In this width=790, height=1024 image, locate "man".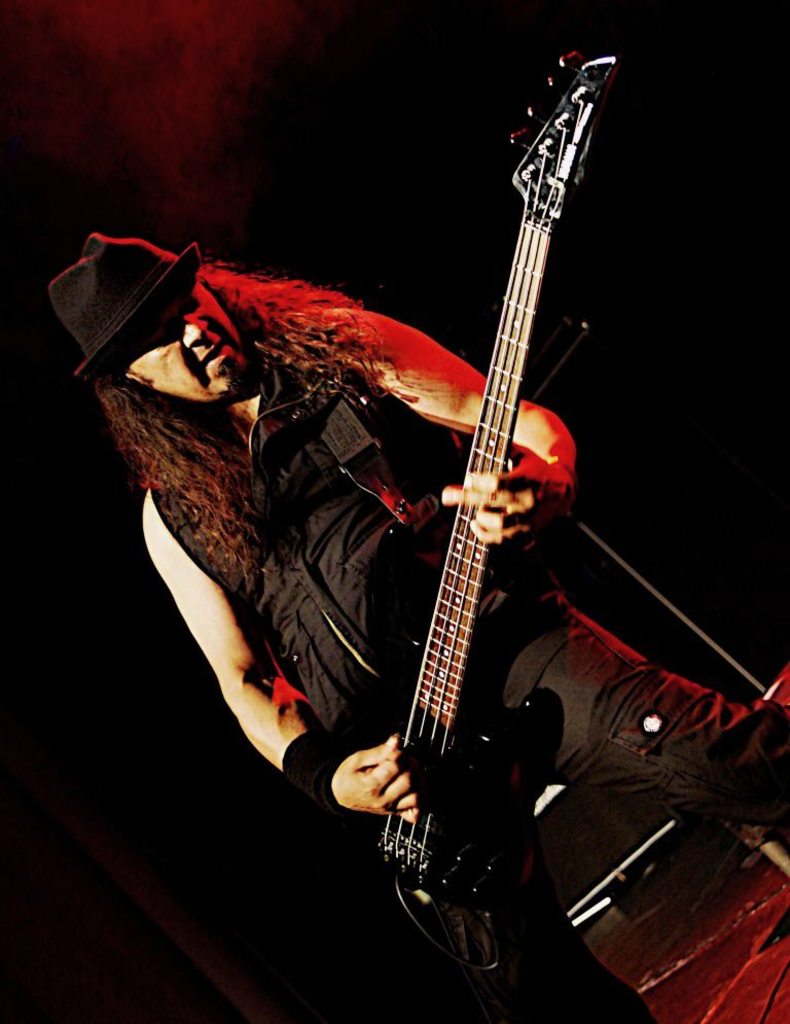
Bounding box: BBox(63, 225, 789, 1023).
